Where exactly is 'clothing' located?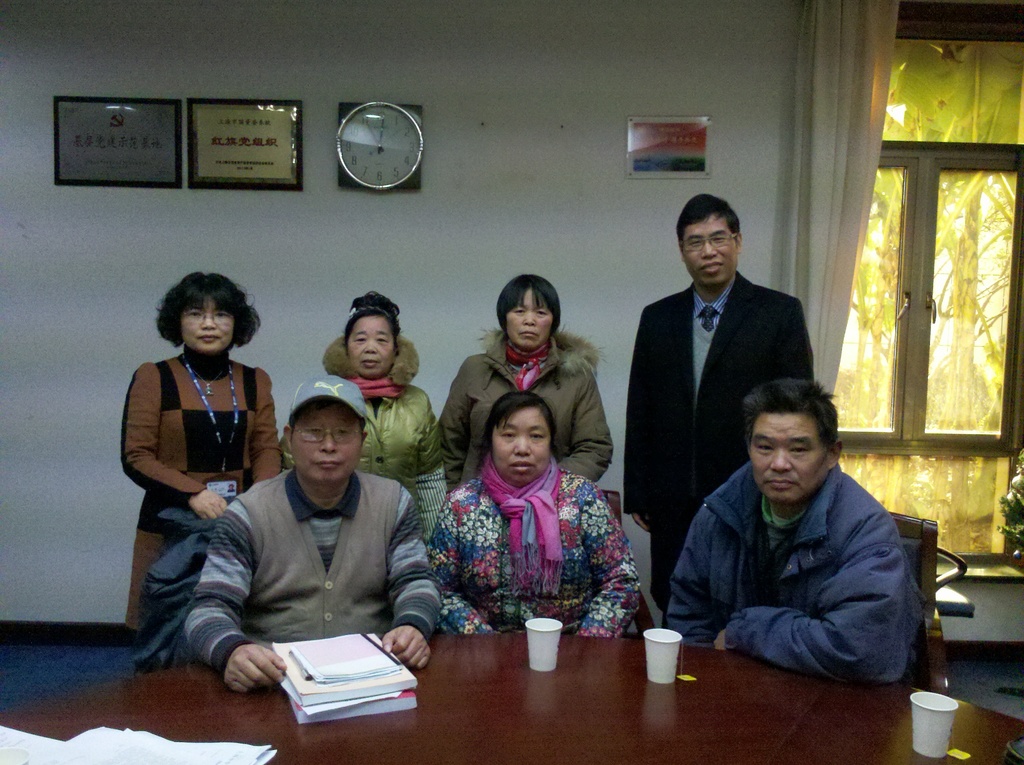
Its bounding box is BBox(427, 316, 616, 492).
